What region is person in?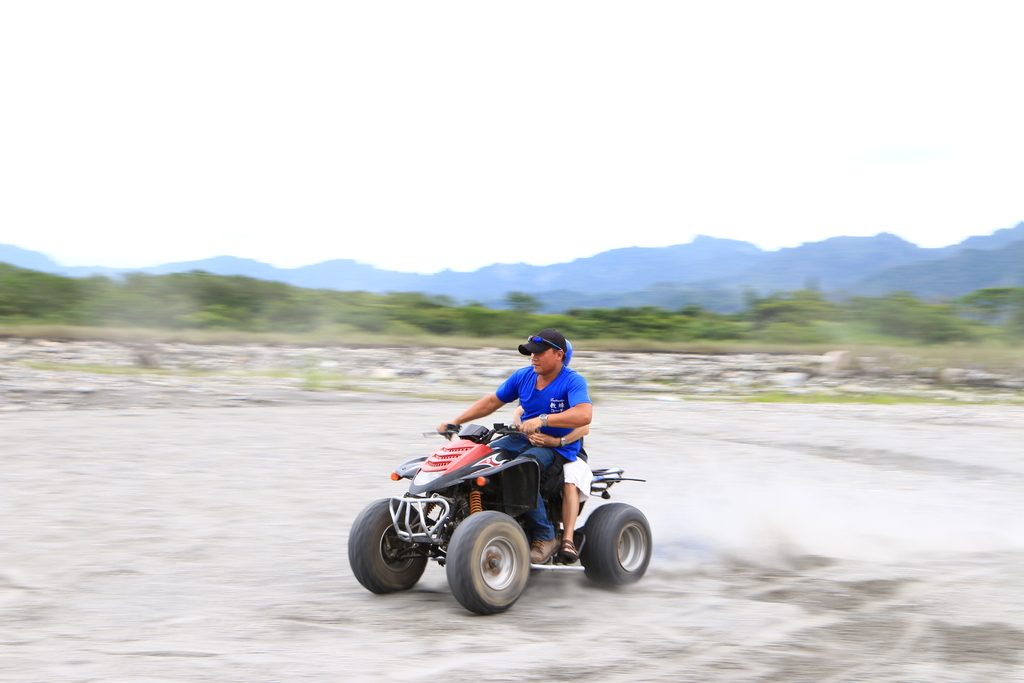
bbox=(514, 340, 594, 563).
